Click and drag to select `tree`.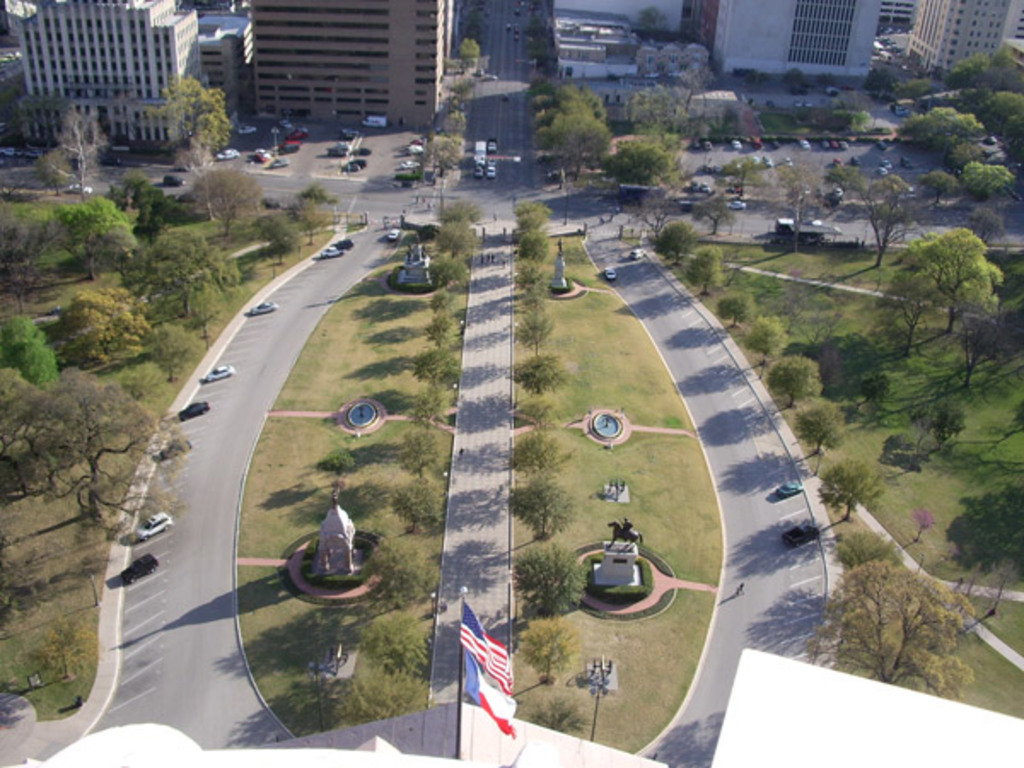
Selection: x1=625, y1=65, x2=720, y2=147.
